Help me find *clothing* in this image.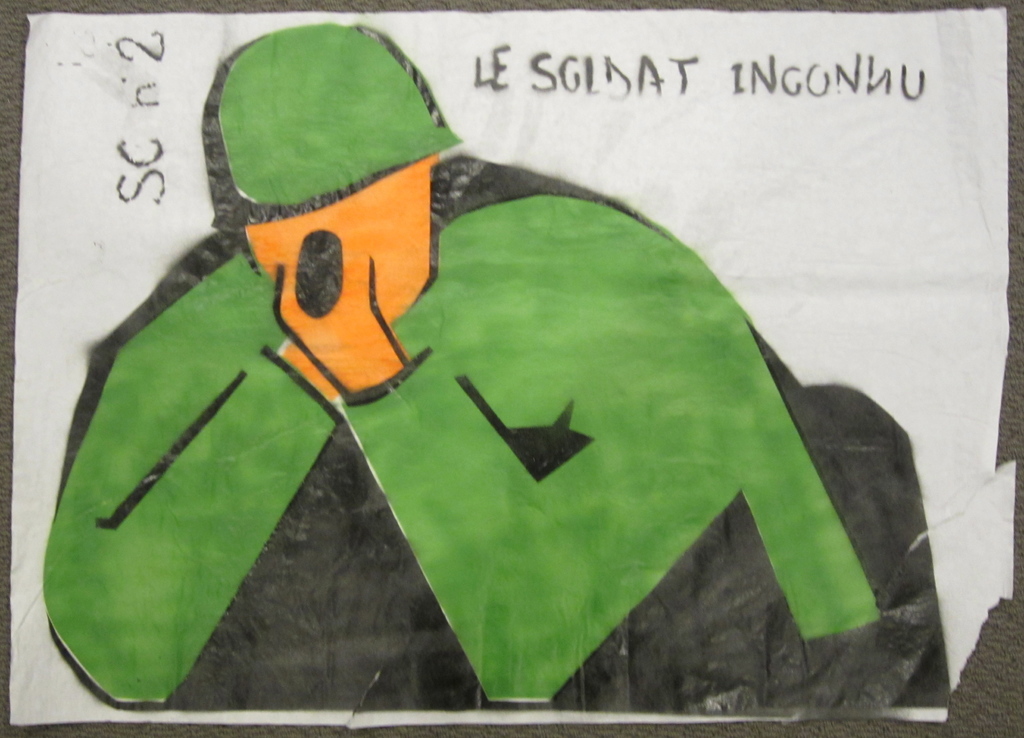
Found it: 61:65:941:712.
